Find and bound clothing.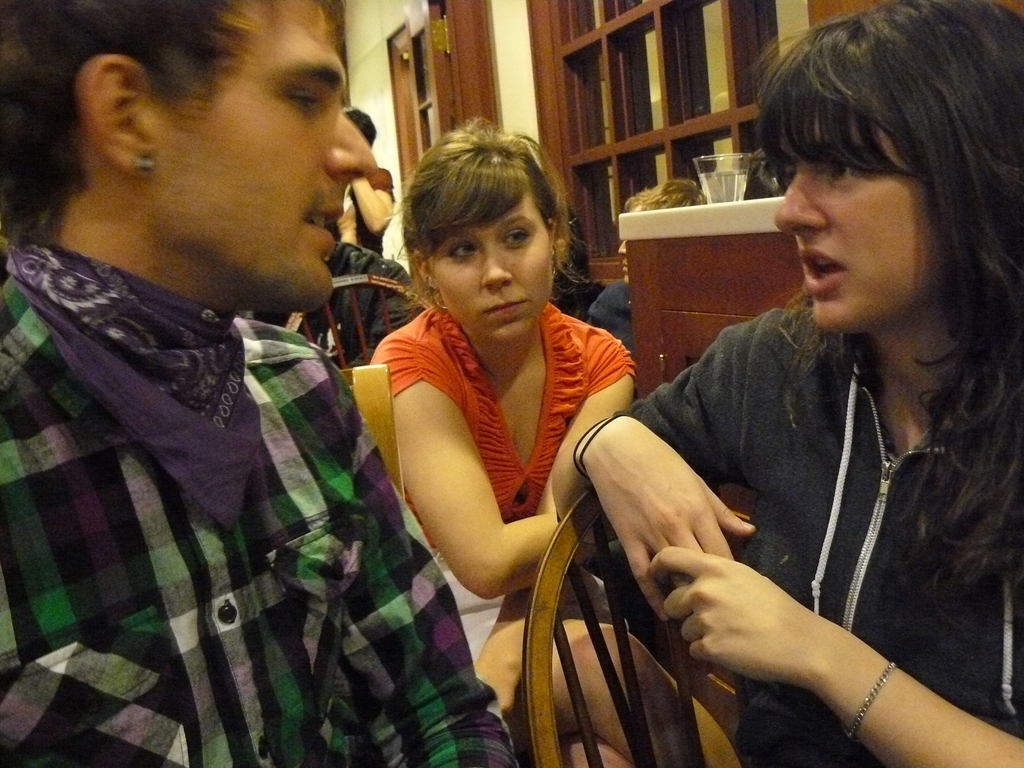
Bound: crop(589, 284, 657, 379).
